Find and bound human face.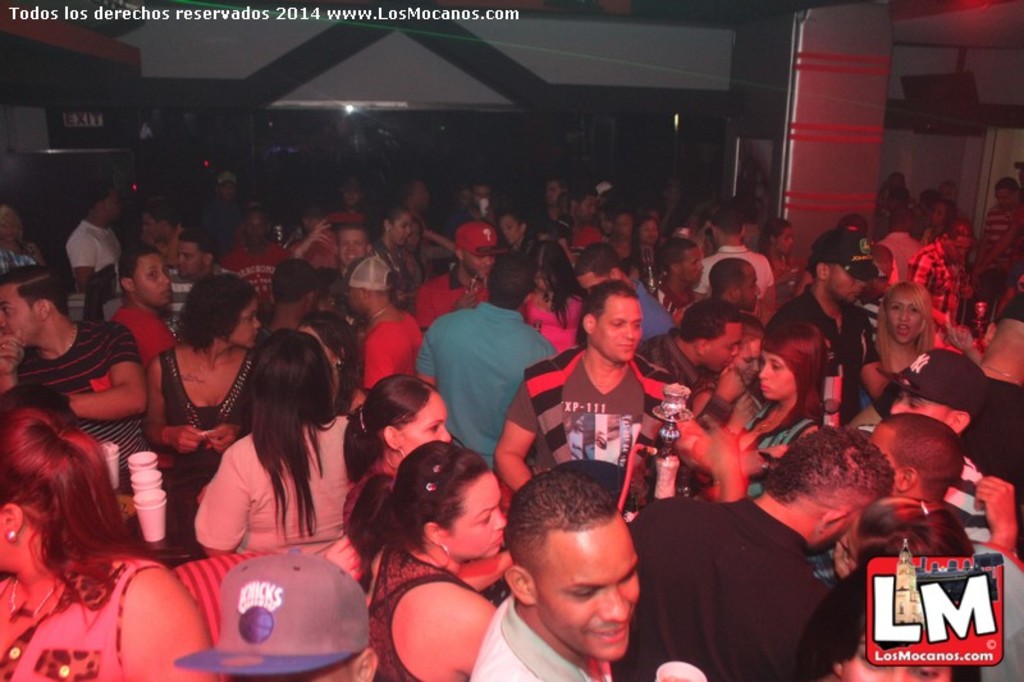
Bound: x1=945, y1=234, x2=974, y2=260.
